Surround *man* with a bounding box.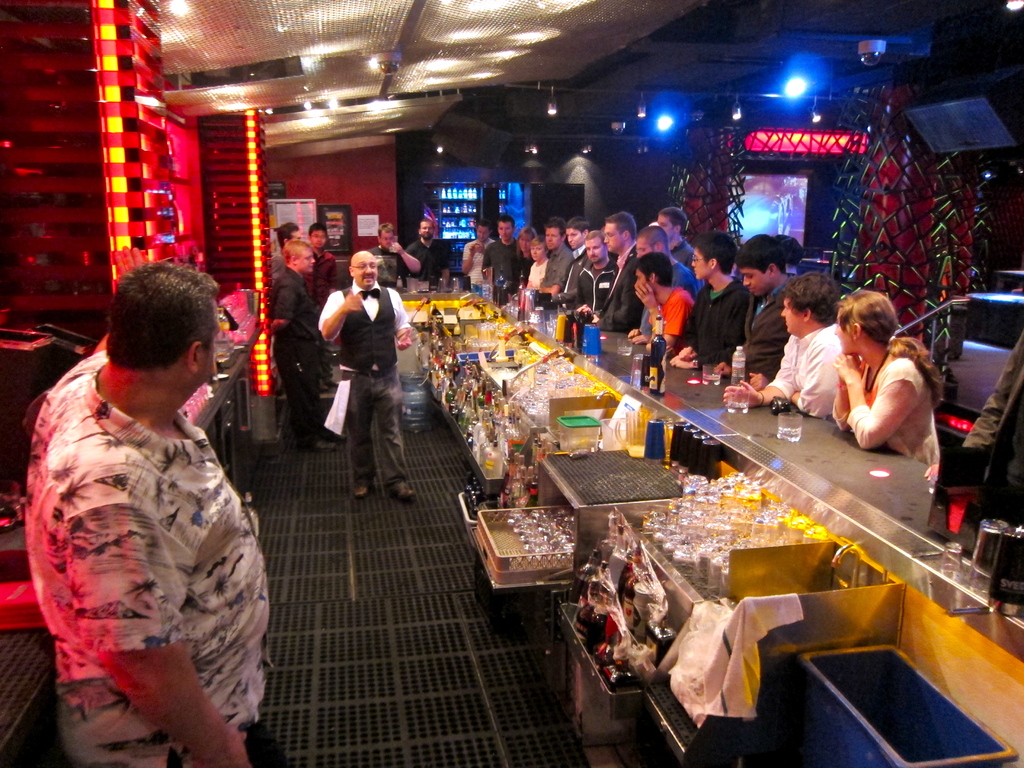
bbox=[319, 249, 415, 499].
